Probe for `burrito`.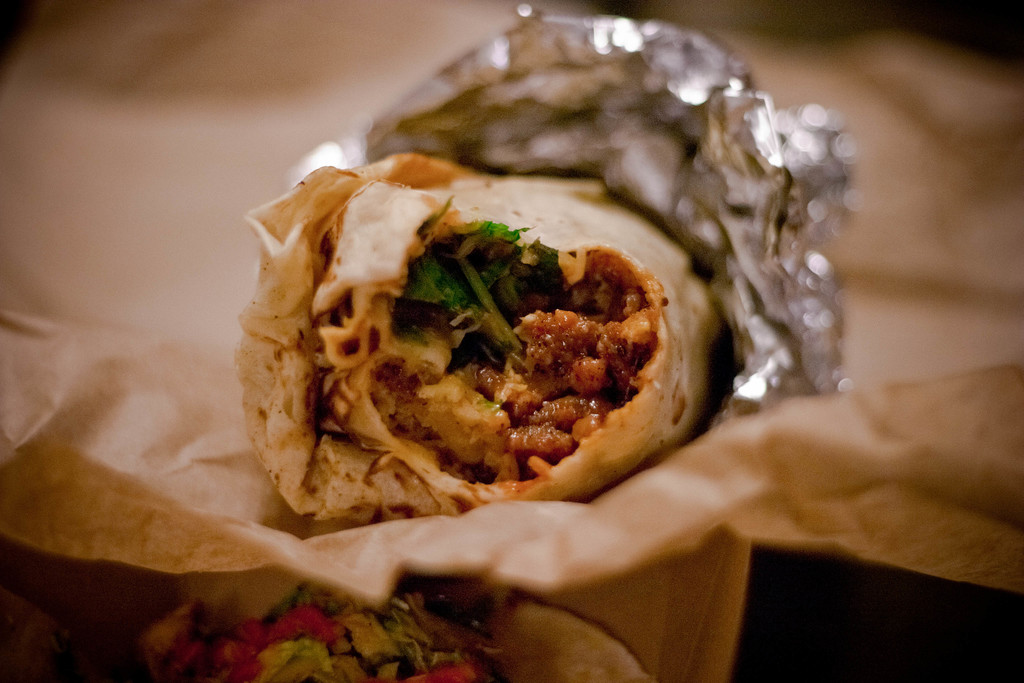
Probe result: Rect(235, 151, 727, 524).
